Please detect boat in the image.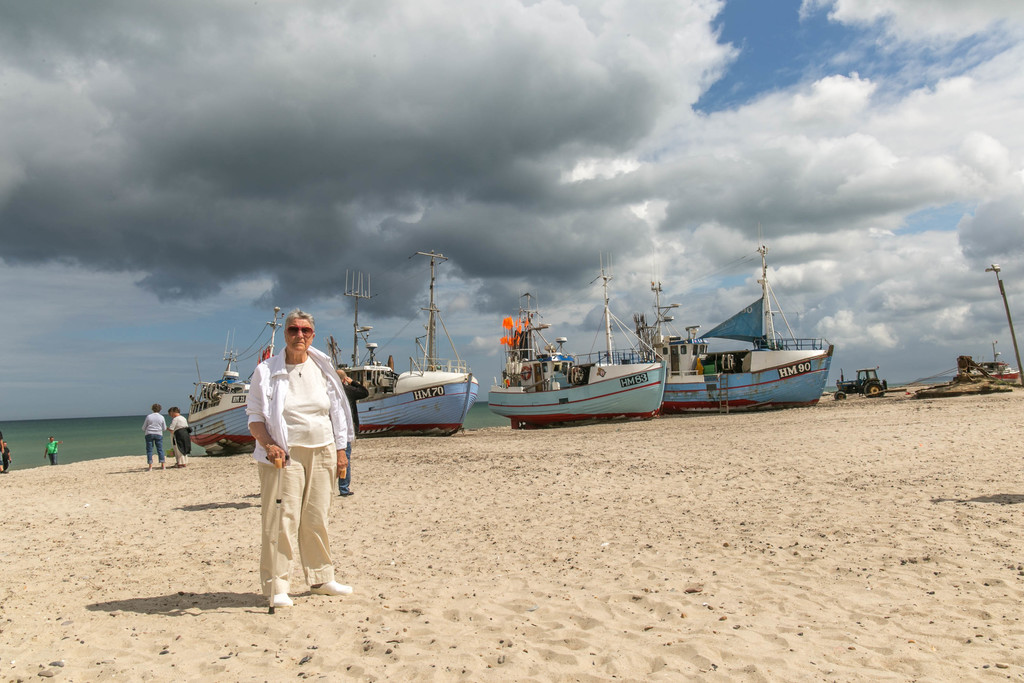
box=[624, 220, 835, 416].
